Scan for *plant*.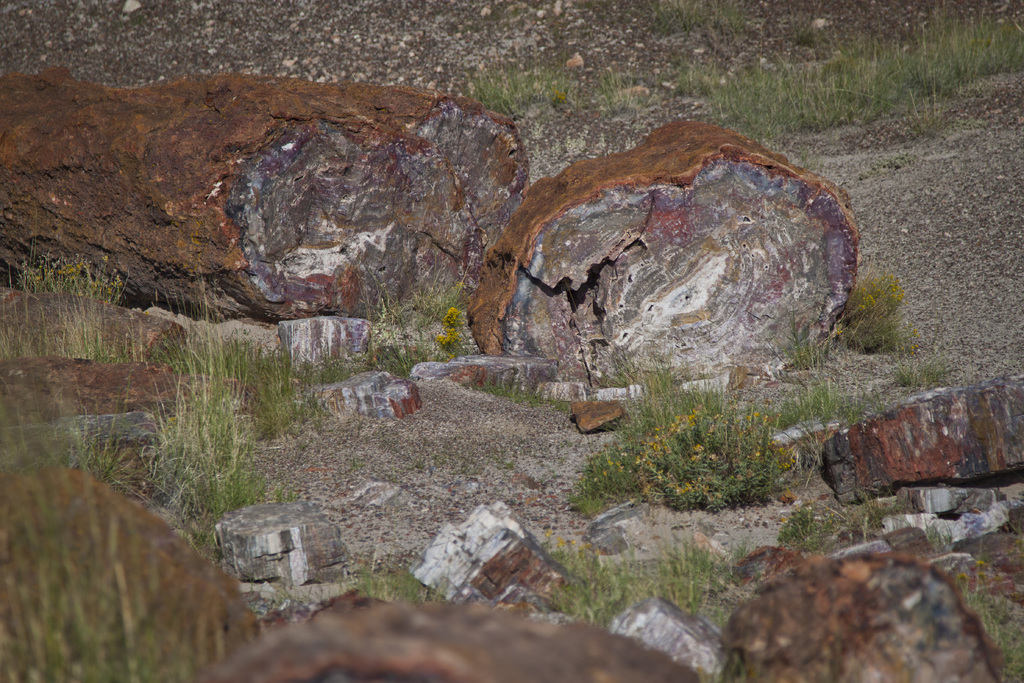
Scan result: (959, 537, 1023, 682).
